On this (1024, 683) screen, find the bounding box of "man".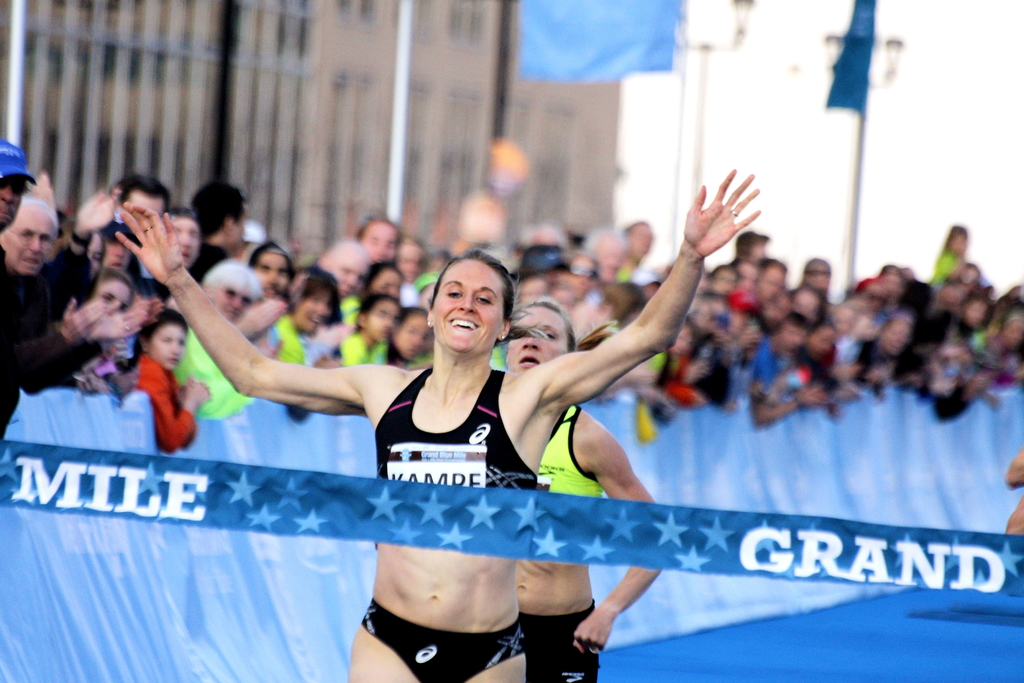
Bounding box: <box>0,192,151,397</box>.
